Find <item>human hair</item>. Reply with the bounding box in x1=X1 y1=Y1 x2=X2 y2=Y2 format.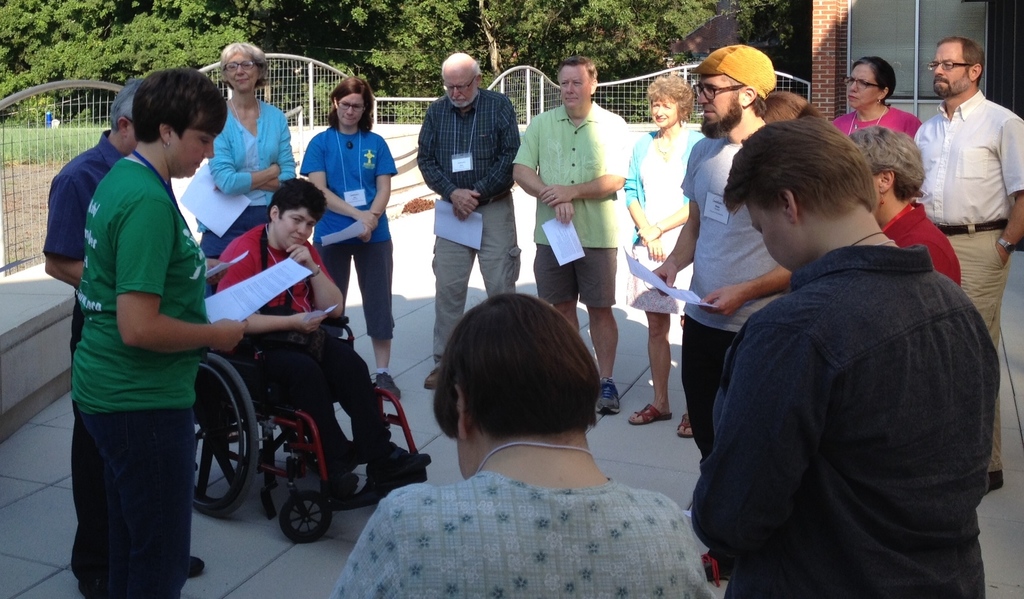
x1=757 y1=90 x2=828 y2=127.
